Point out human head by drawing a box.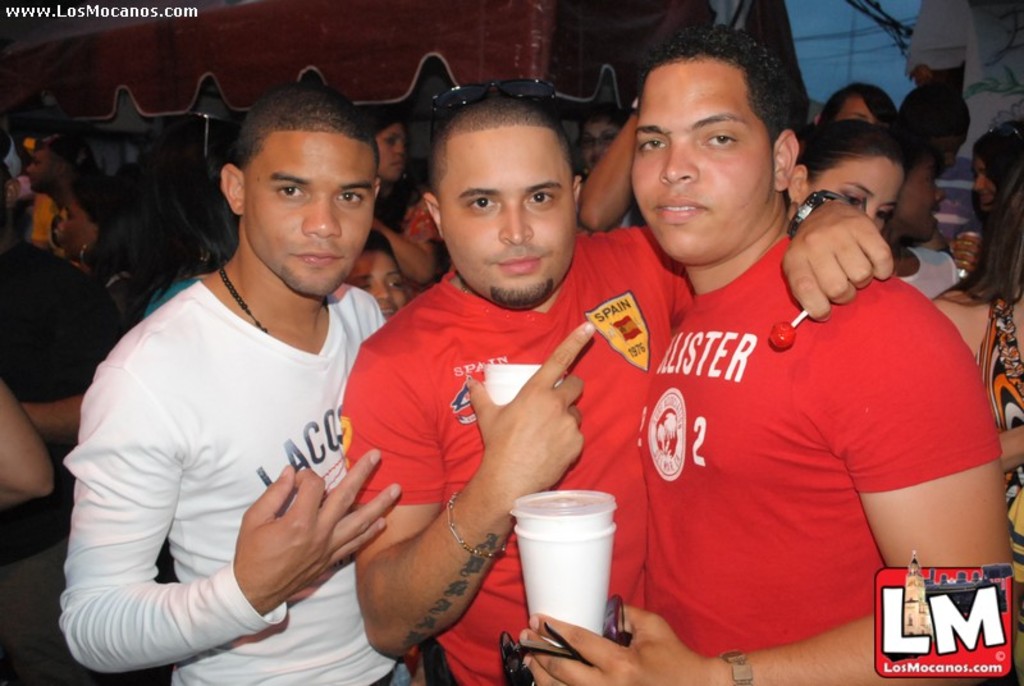
[x1=346, y1=238, x2=412, y2=317].
